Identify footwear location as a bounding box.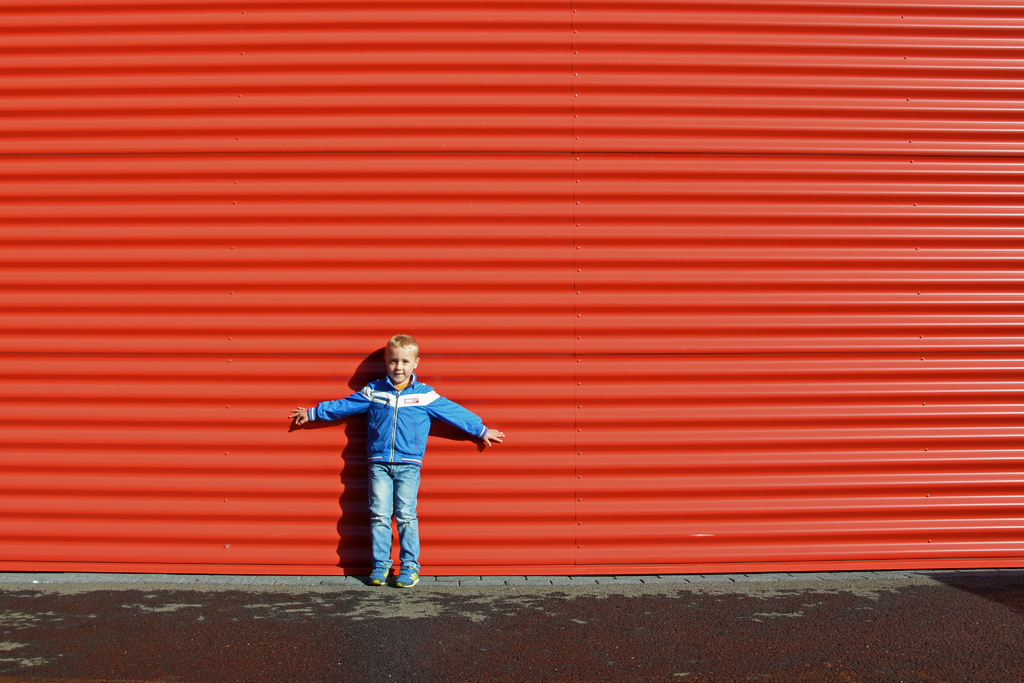
{"x1": 396, "y1": 567, "x2": 423, "y2": 587}.
